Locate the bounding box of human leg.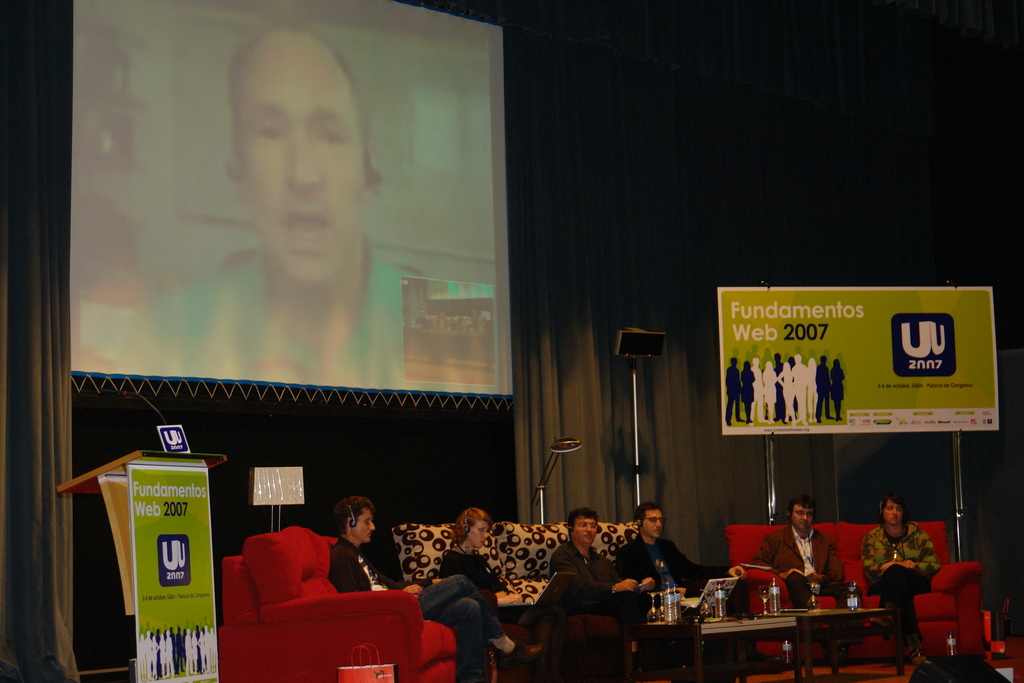
Bounding box: pyautogui.locateOnScreen(429, 572, 531, 659).
